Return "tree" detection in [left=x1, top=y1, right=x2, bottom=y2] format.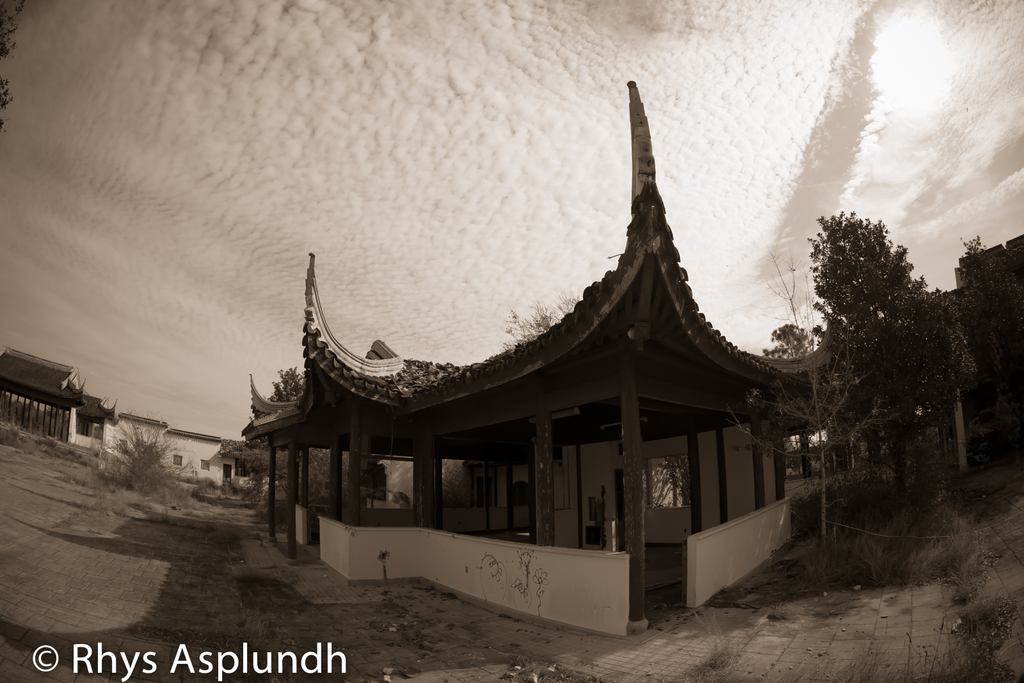
[left=813, top=204, right=977, bottom=542].
